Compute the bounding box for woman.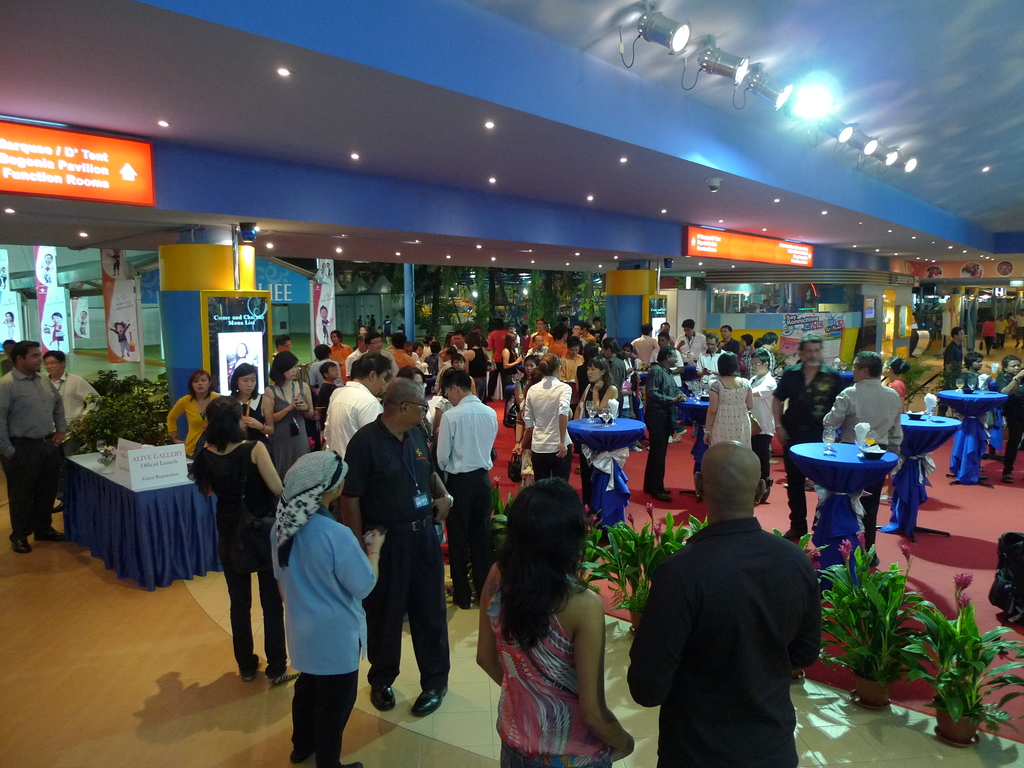
<box>570,355,620,508</box>.
